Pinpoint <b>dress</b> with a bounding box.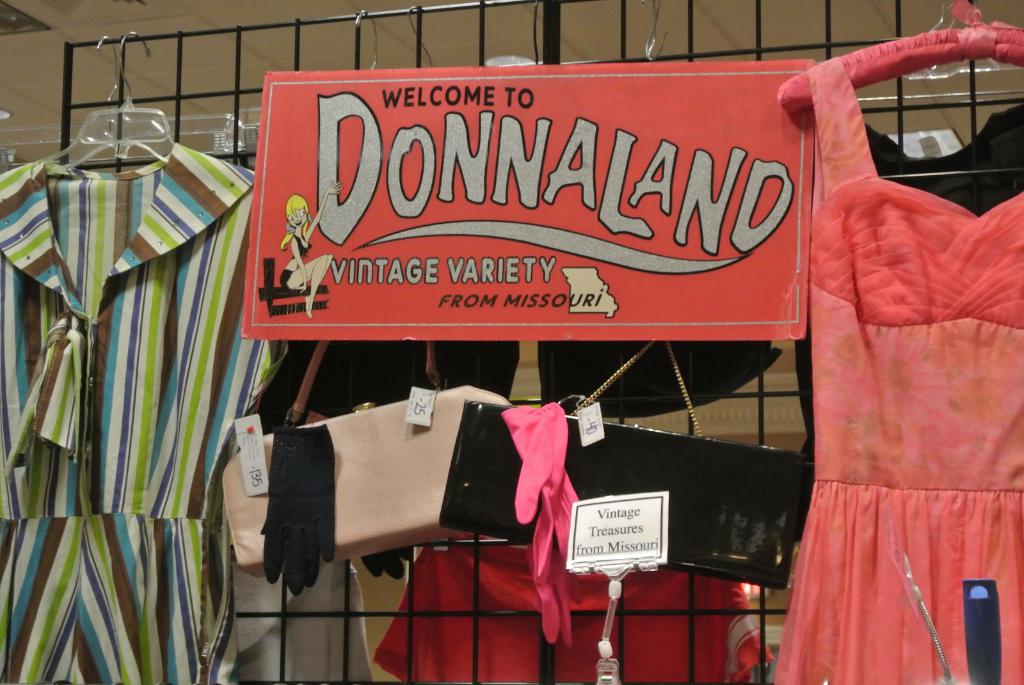
771 52 1023 684.
